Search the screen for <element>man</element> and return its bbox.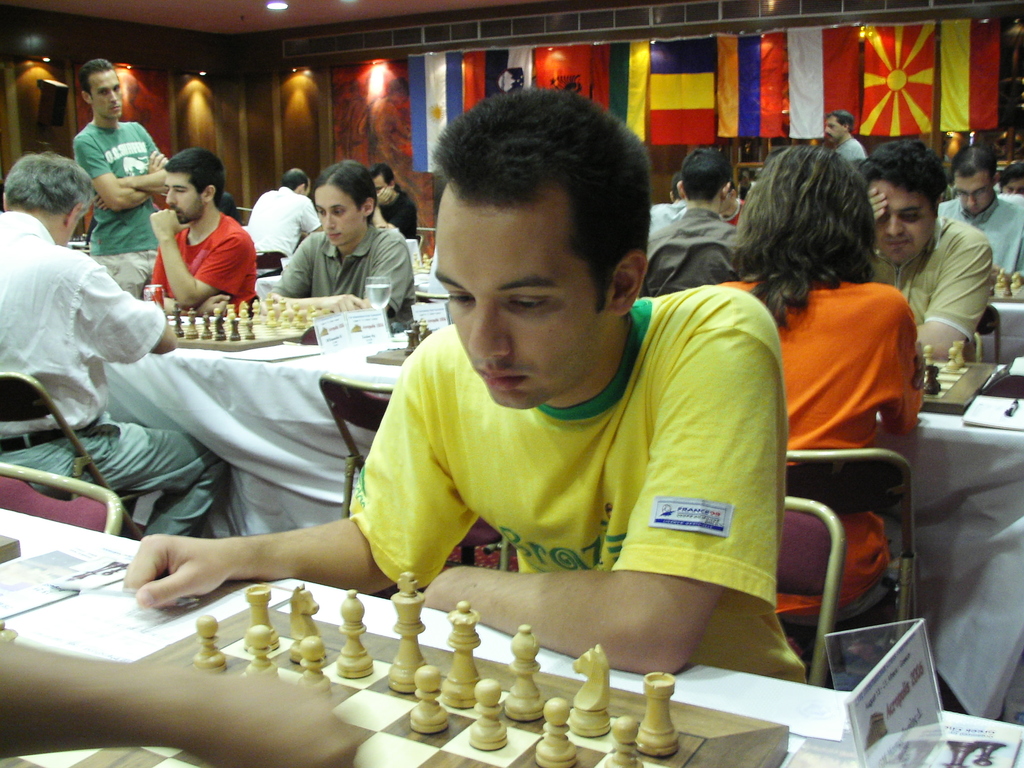
Found: <bbox>816, 110, 869, 165</bbox>.
